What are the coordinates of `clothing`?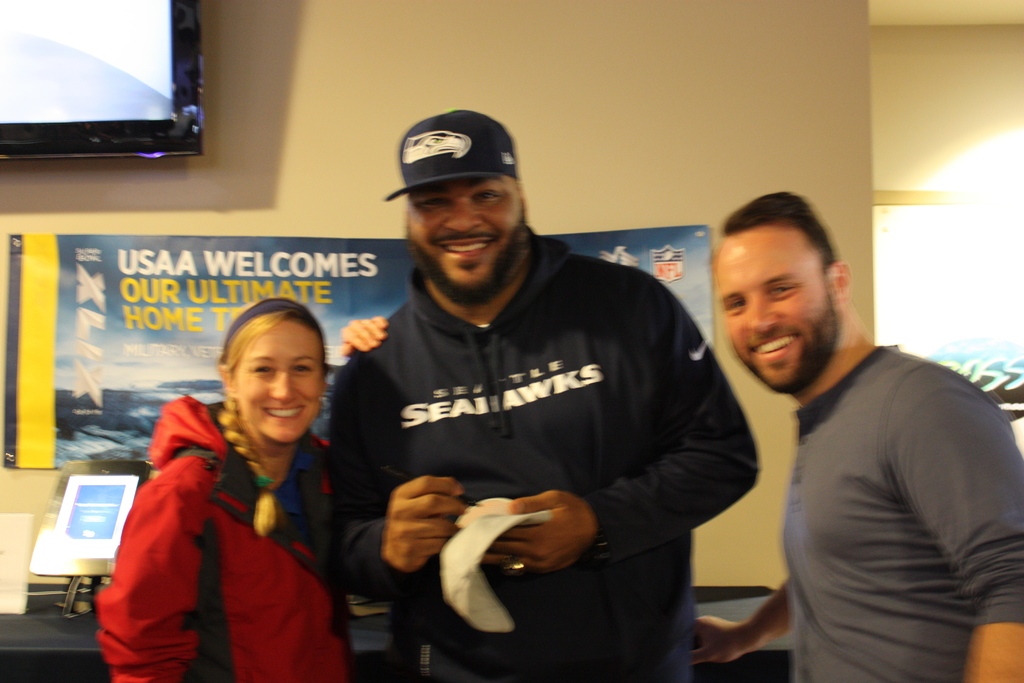
box=[329, 226, 758, 682].
